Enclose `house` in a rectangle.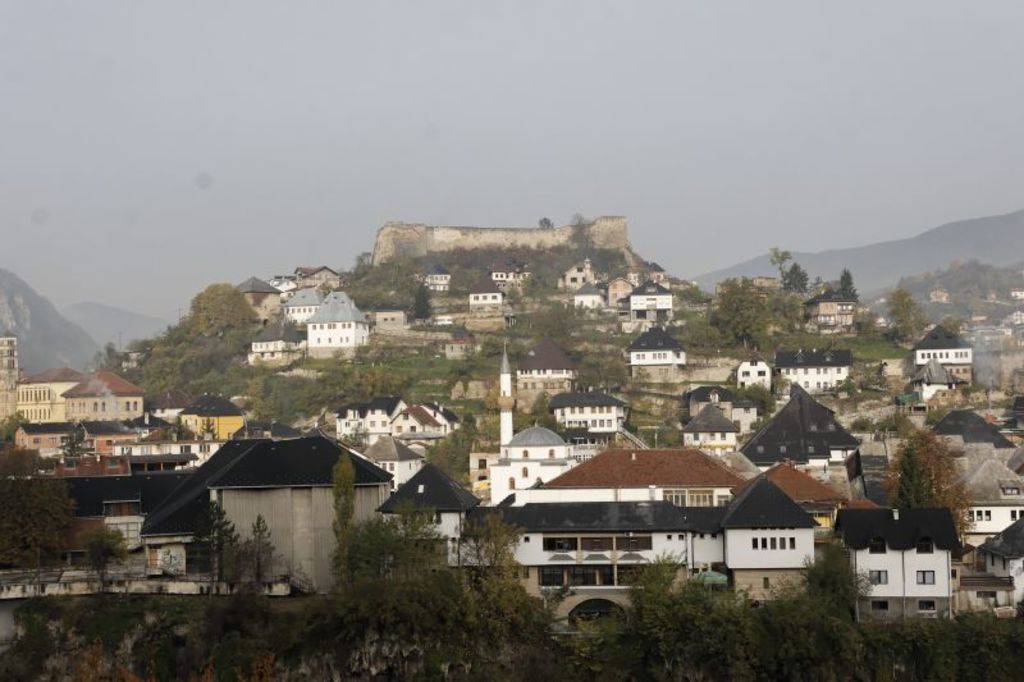
<region>300, 261, 338, 282</region>.
